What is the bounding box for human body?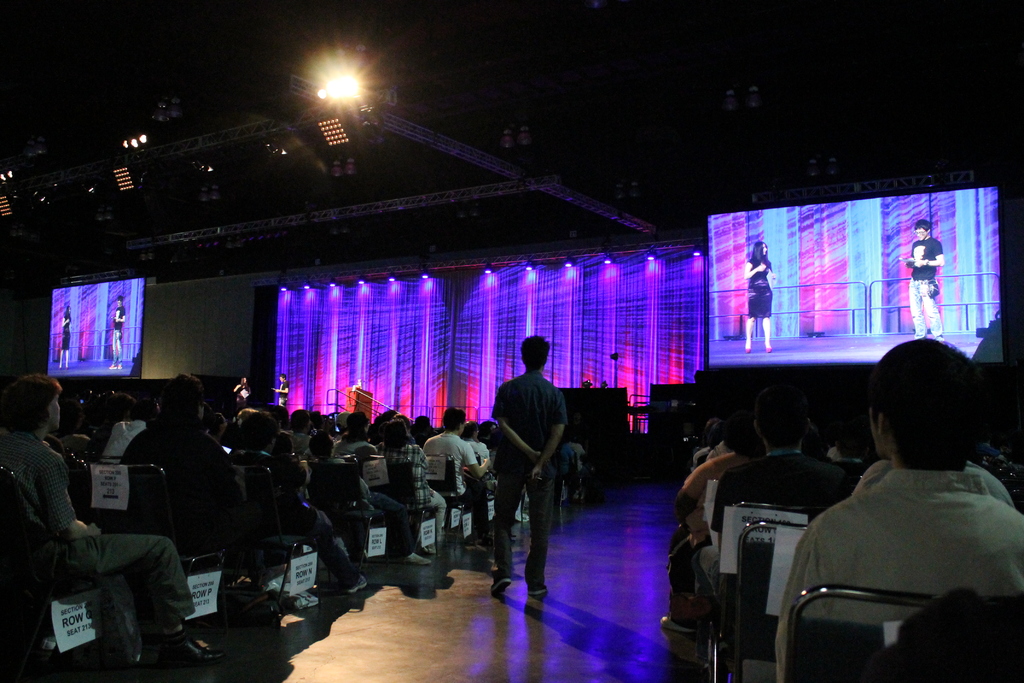
(900,220,944,336).
